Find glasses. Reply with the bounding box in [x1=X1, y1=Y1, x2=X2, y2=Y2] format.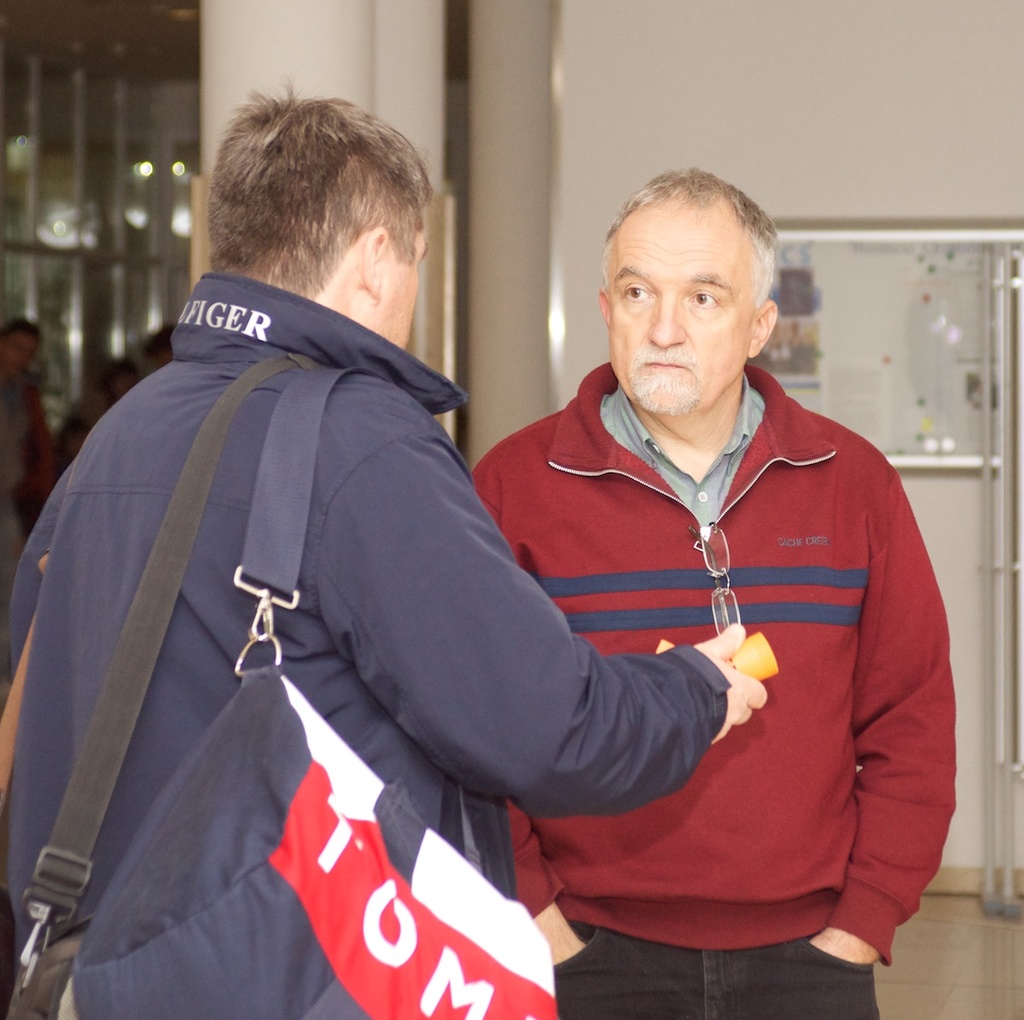
[x1=688, y1=523, x2=741, y2=641].
